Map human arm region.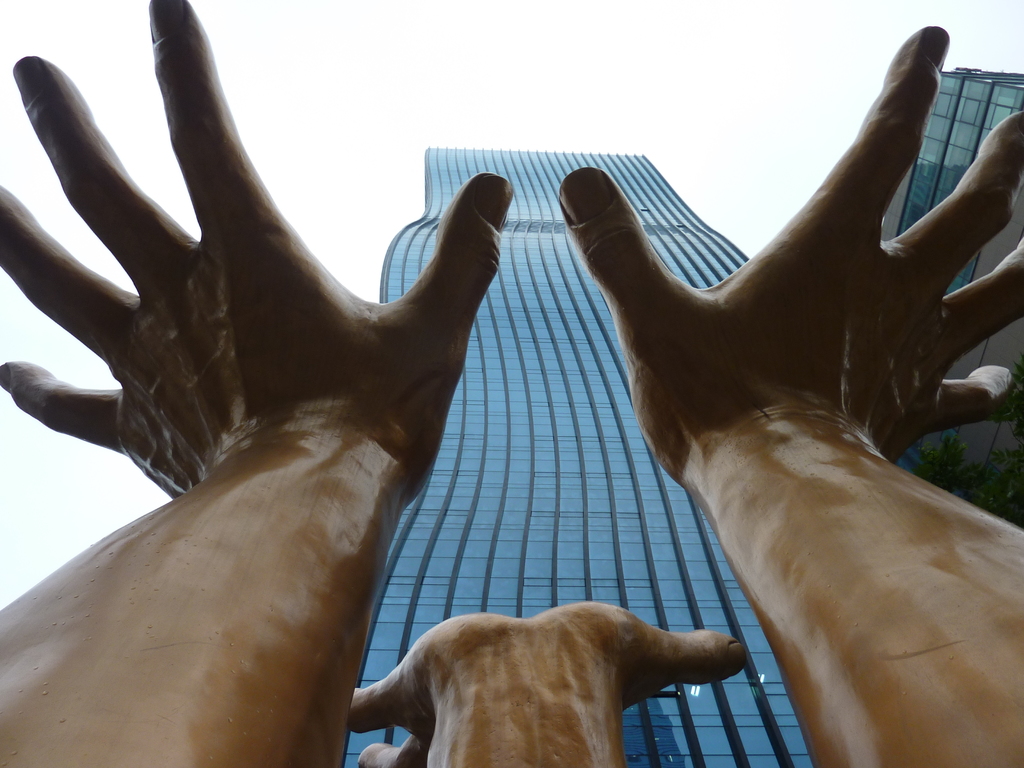
Mapped to {"left": 346, "top": 600, "right": 749, "bottom": 767}.
